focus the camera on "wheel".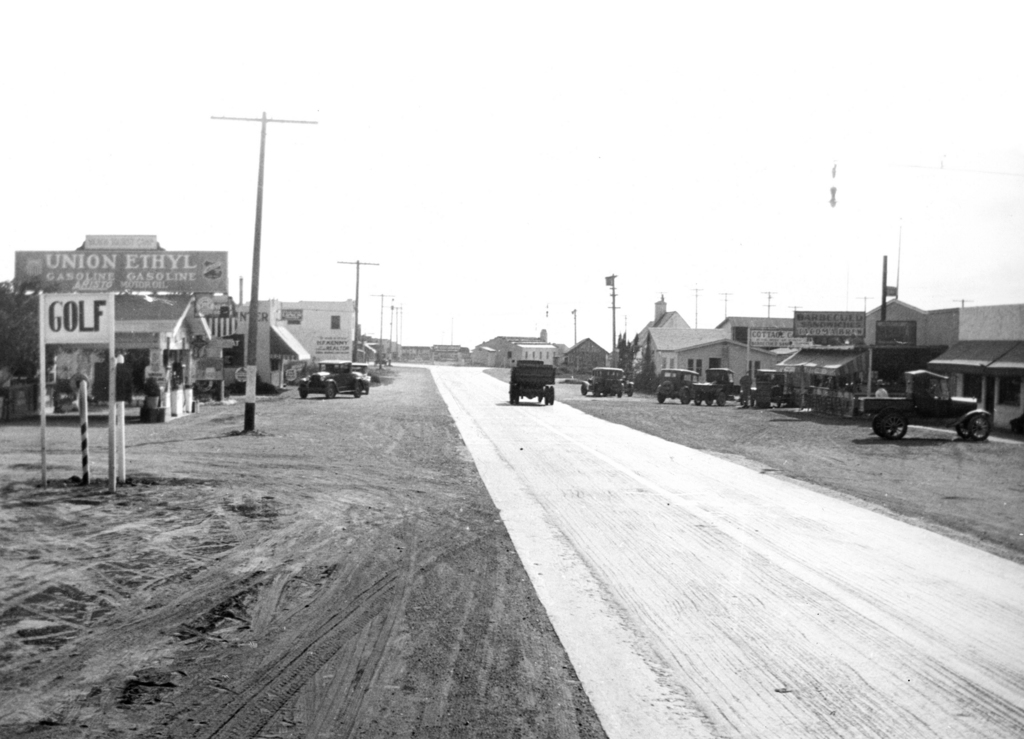
Focus region: bbox=(657, 391, 666, 404).
